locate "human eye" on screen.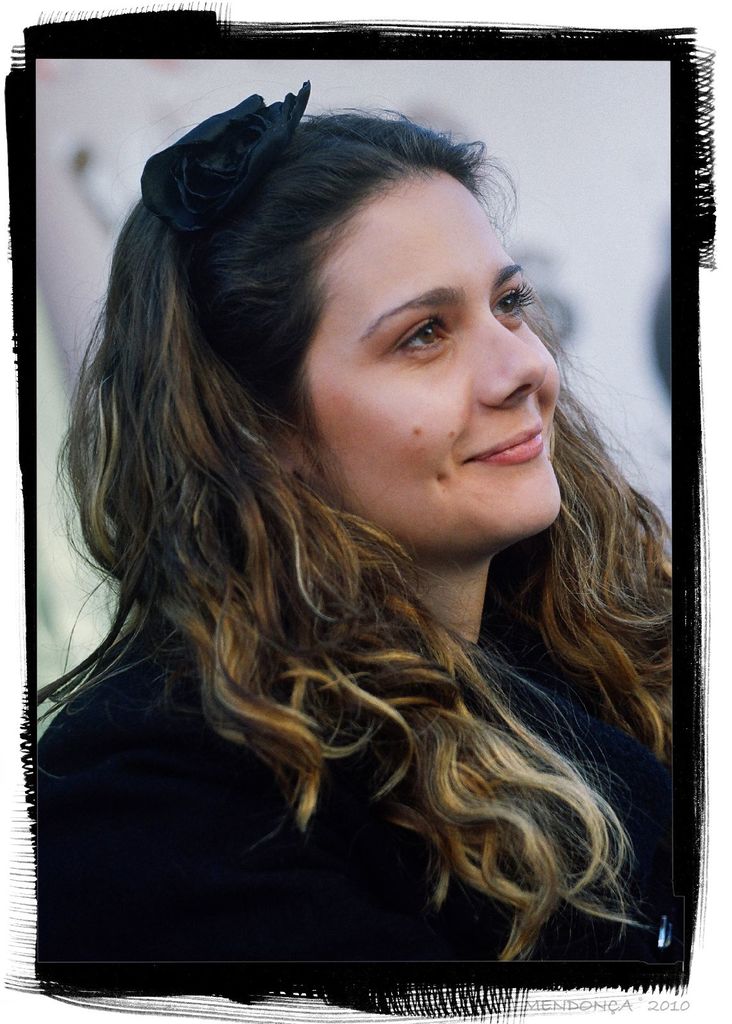
On screen at x1=381 y1=314 x2=456 y2=362.
